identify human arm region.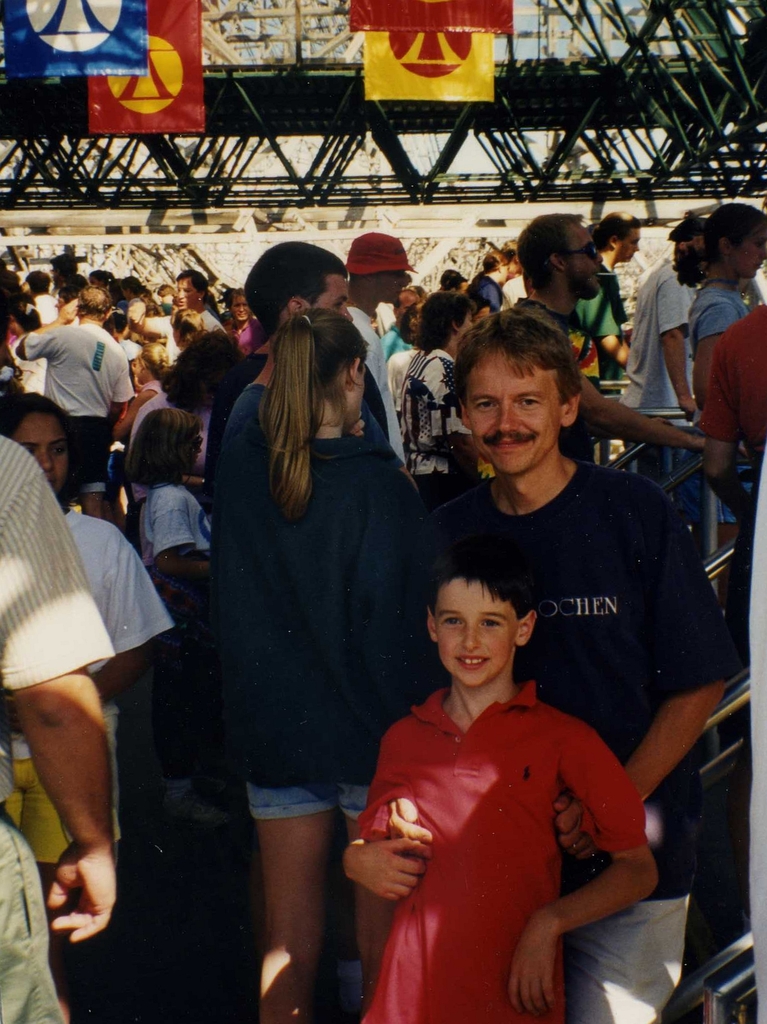
Region: [102,340,135,442].
